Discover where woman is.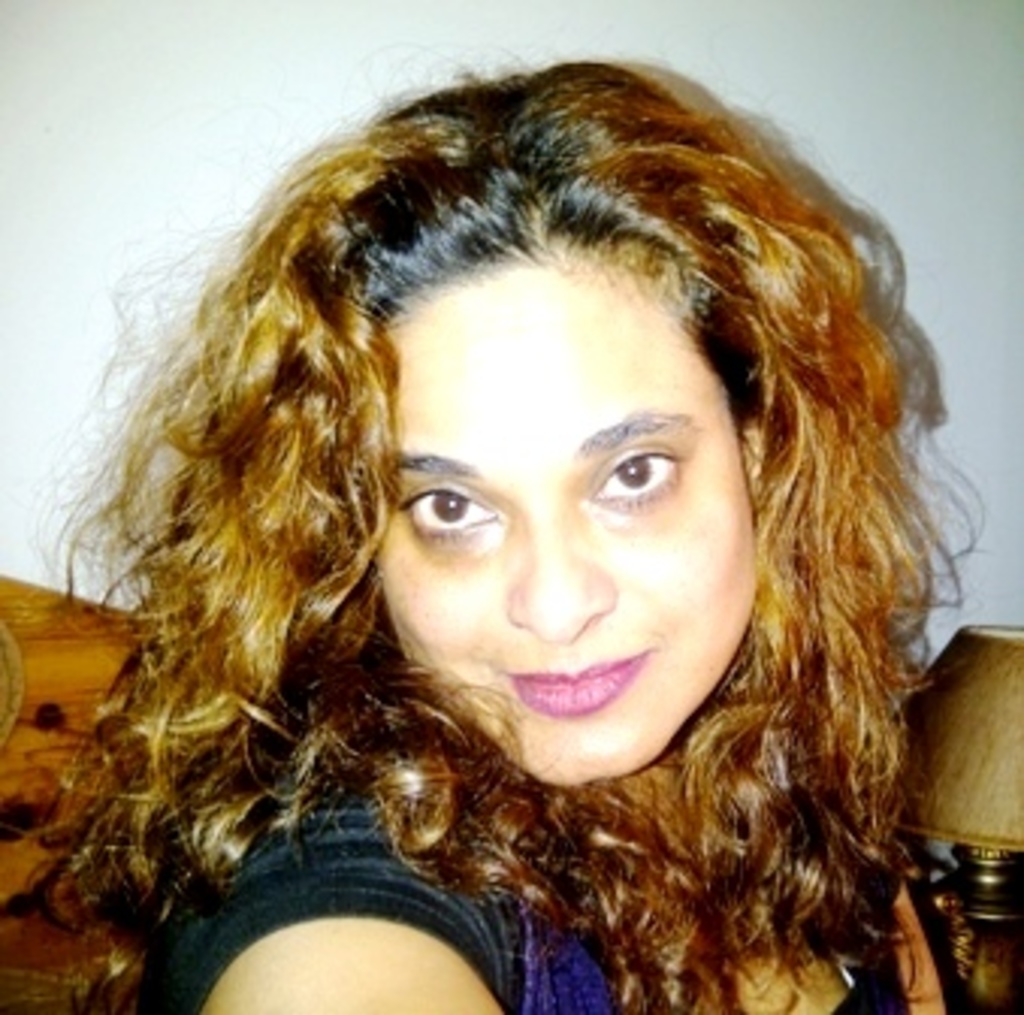
Discovered at select_region(0, 45, 988, 1014).
